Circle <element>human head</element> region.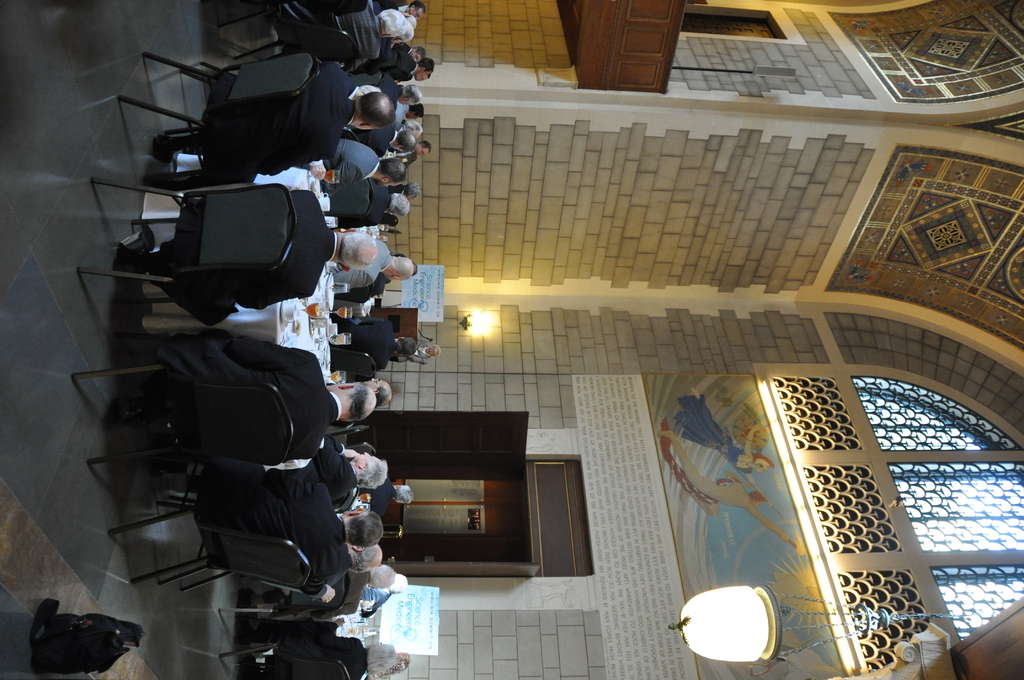
Region: Rect(404, 0, 427, 18).
